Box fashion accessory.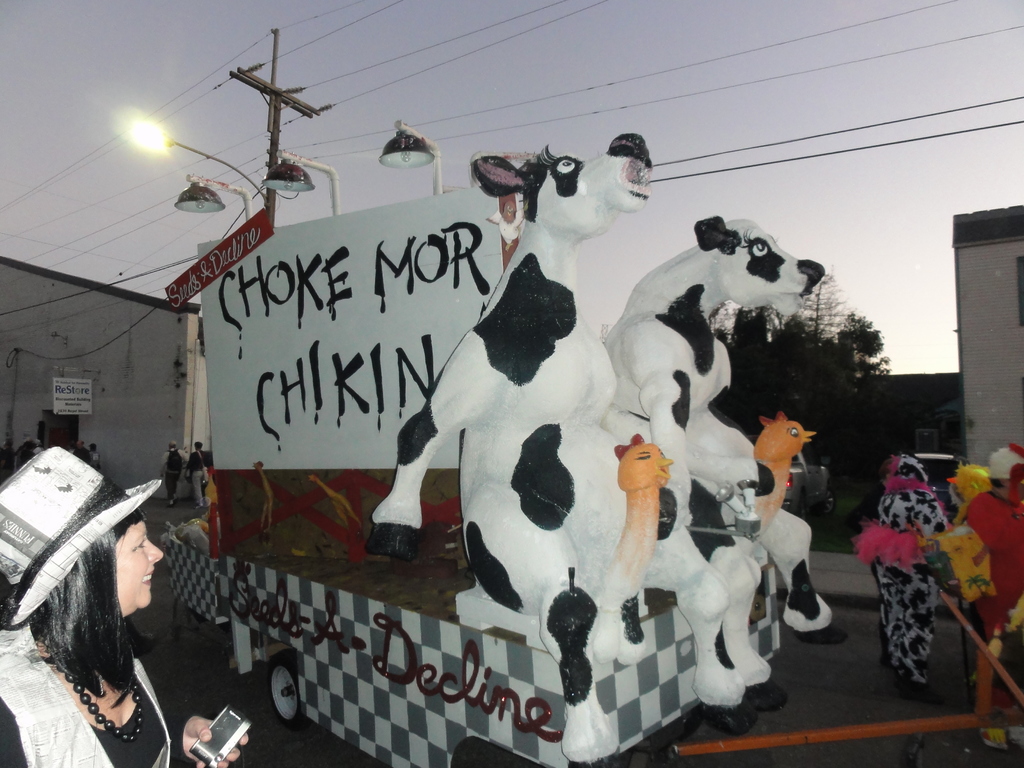
locate(52, 659, 141, 741).
